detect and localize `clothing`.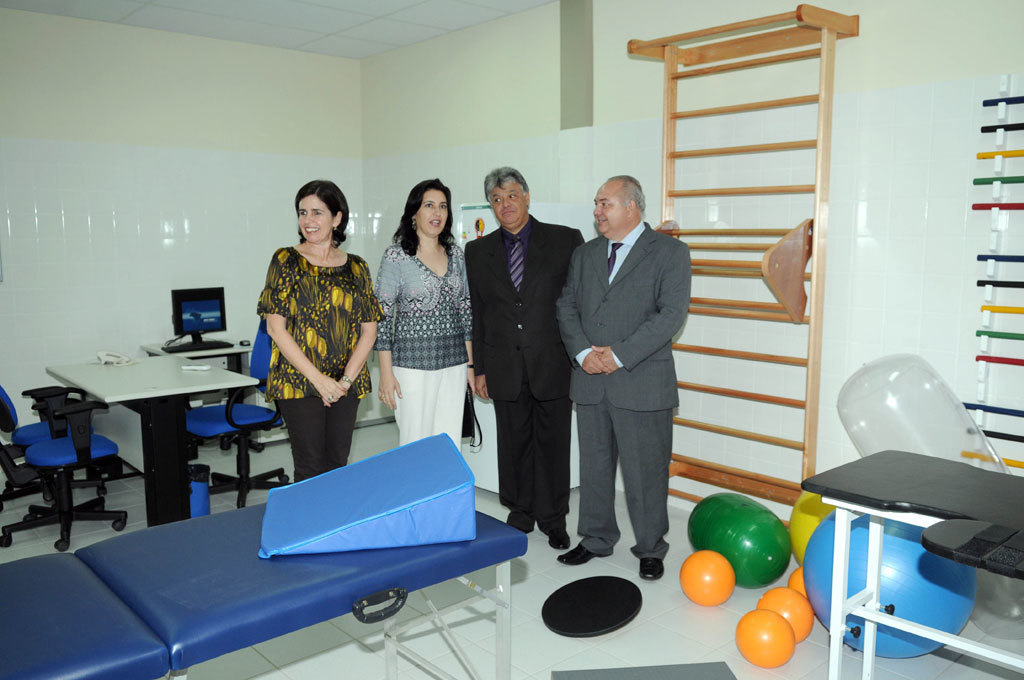
Localized at [left=370, top=243, right=472, bottom=441].
